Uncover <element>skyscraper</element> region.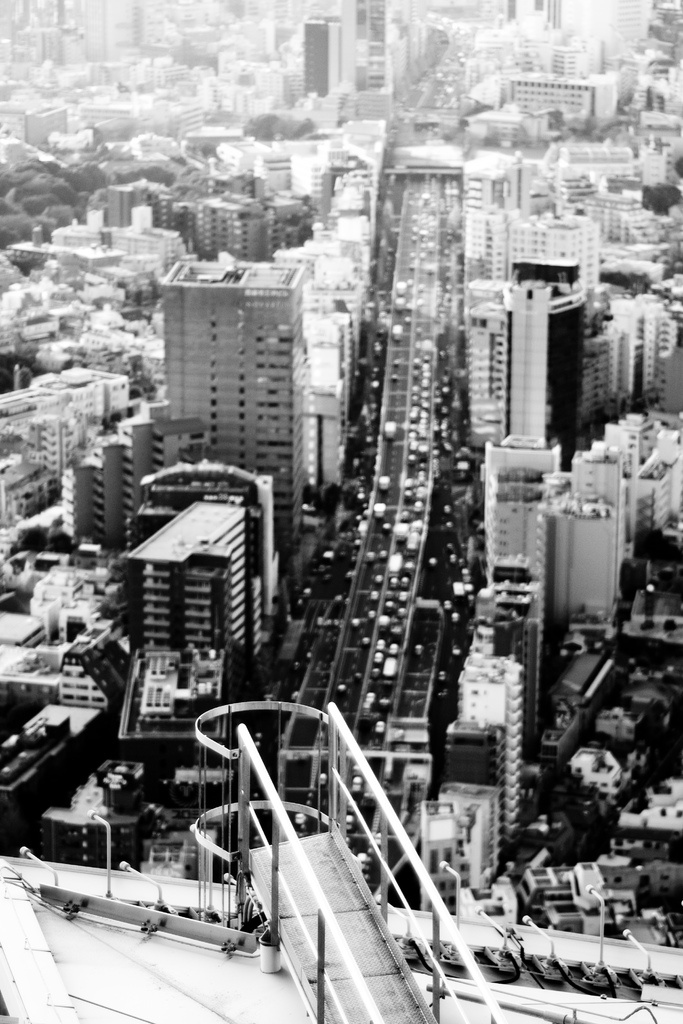
Uncovered: [left=291, top=17, right=342, bottom=120].
